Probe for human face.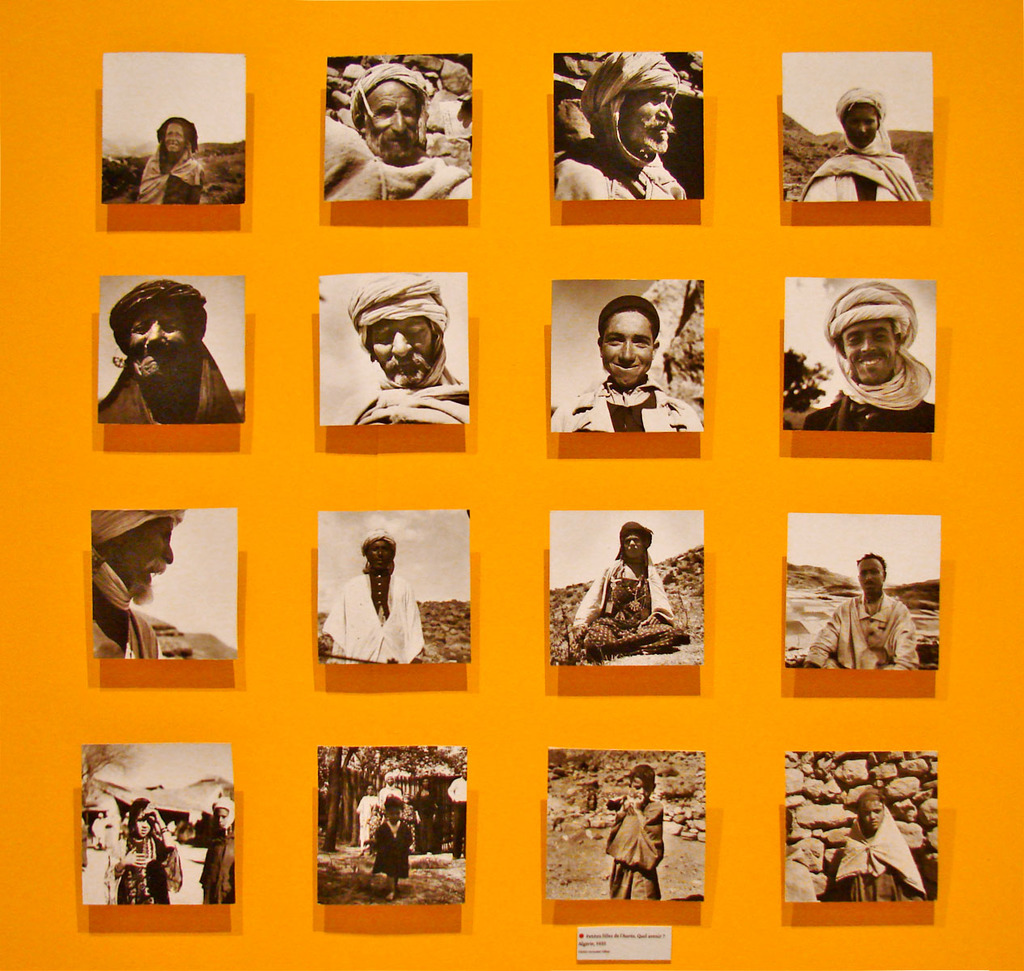
Probe result: (622, 90, 674, 149).
